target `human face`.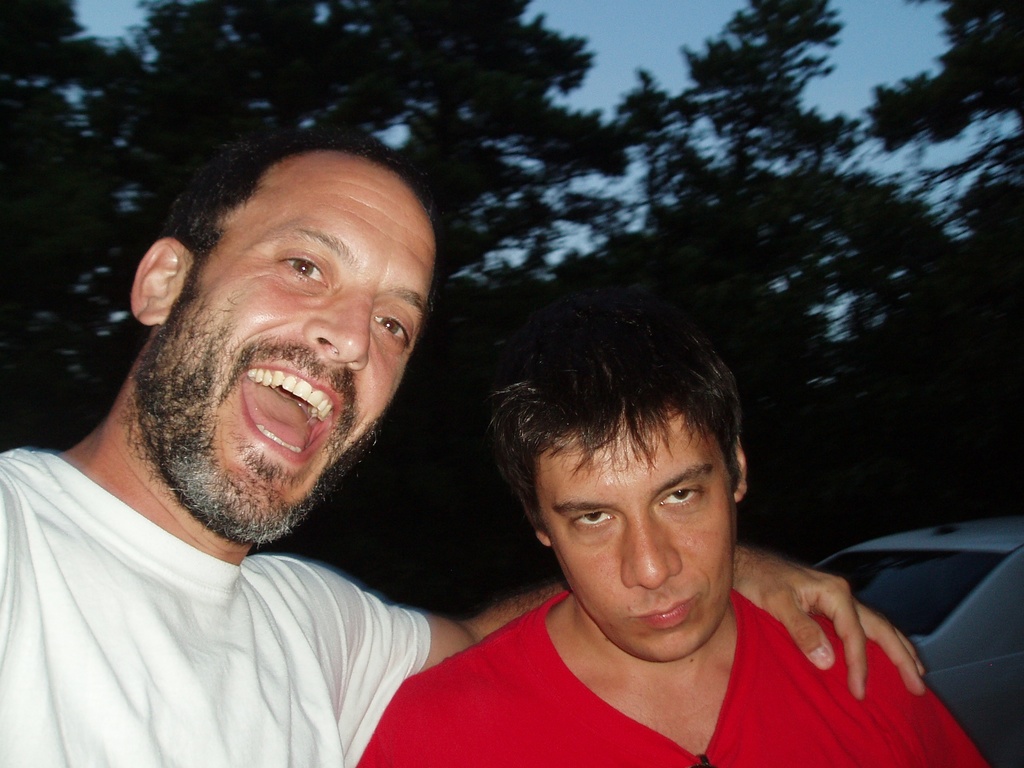
Target region: (136,166,435,525).
